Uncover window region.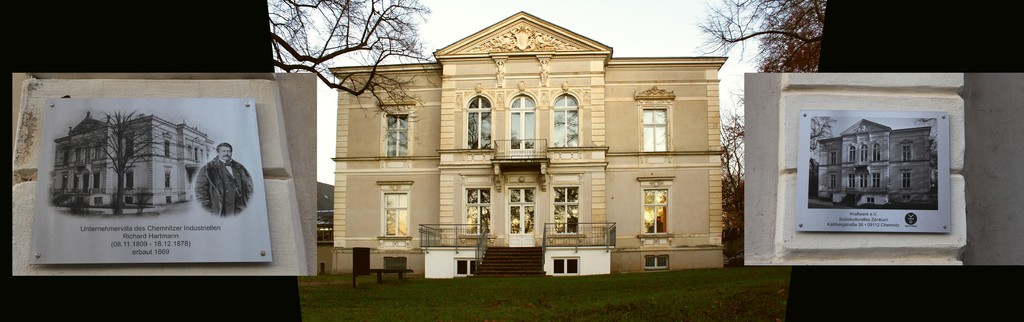
Uncovered: [x1=831, y1=171, x2=836, y2=187].
